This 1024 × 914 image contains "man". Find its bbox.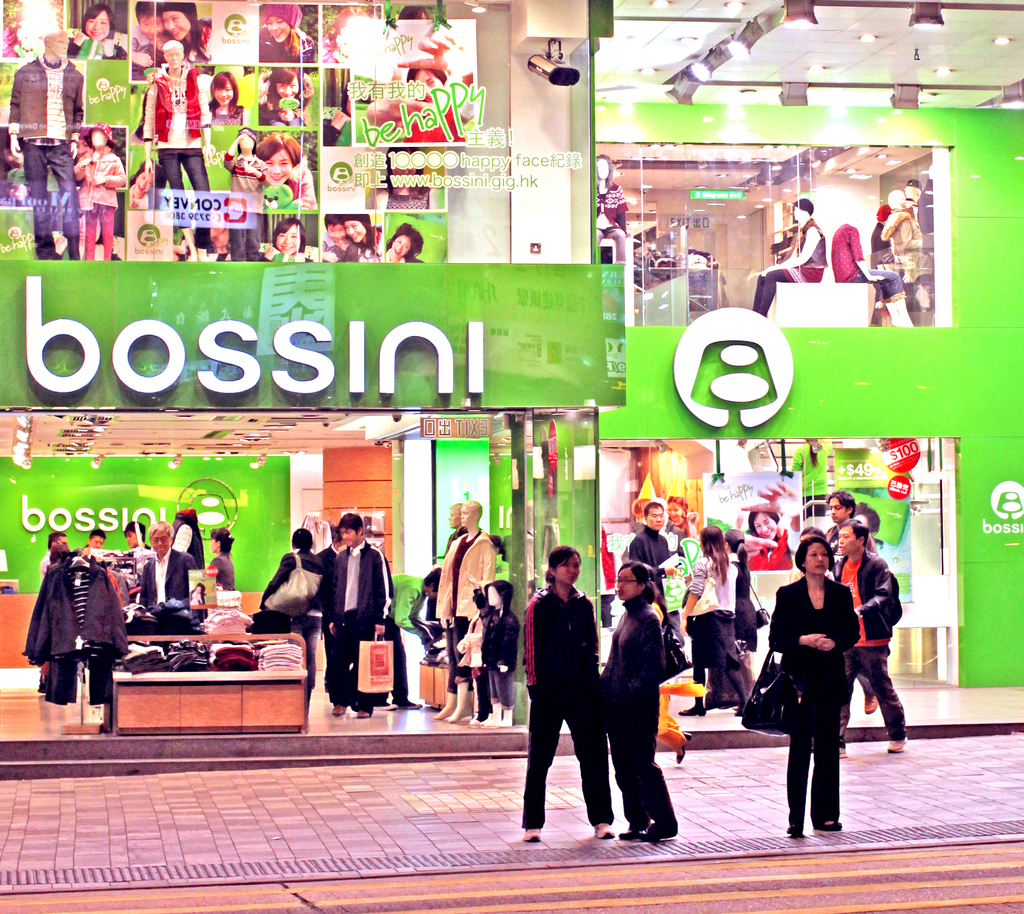
120/519/152/549.
